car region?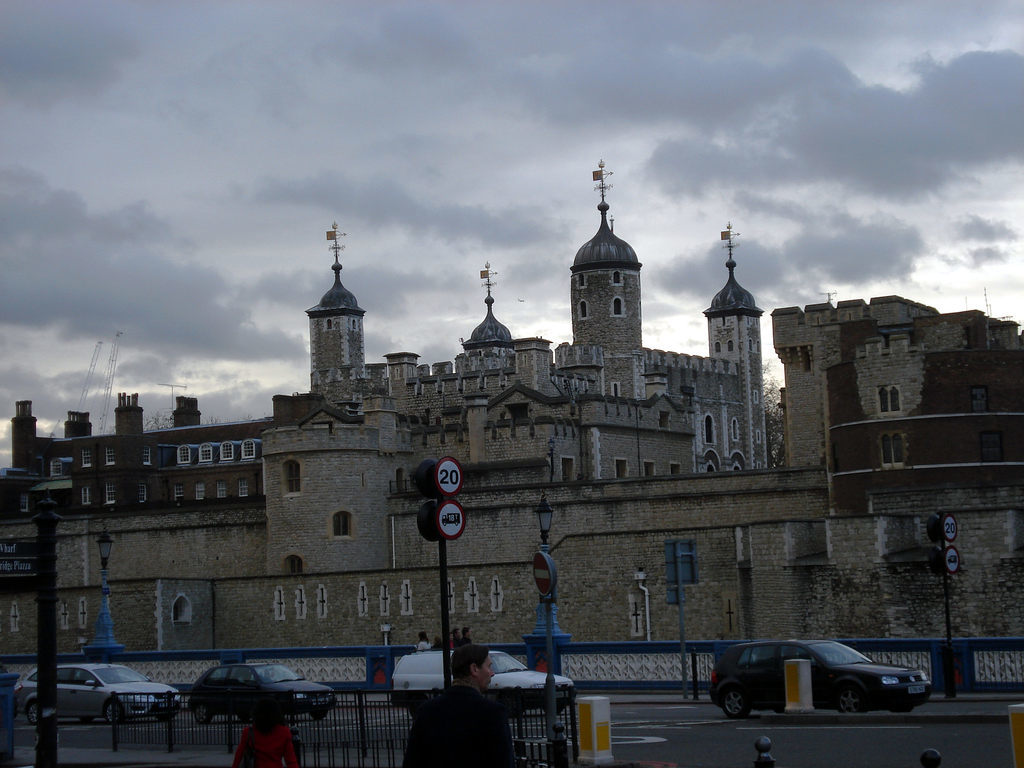
bbox=[687, 638, 943, 726]
